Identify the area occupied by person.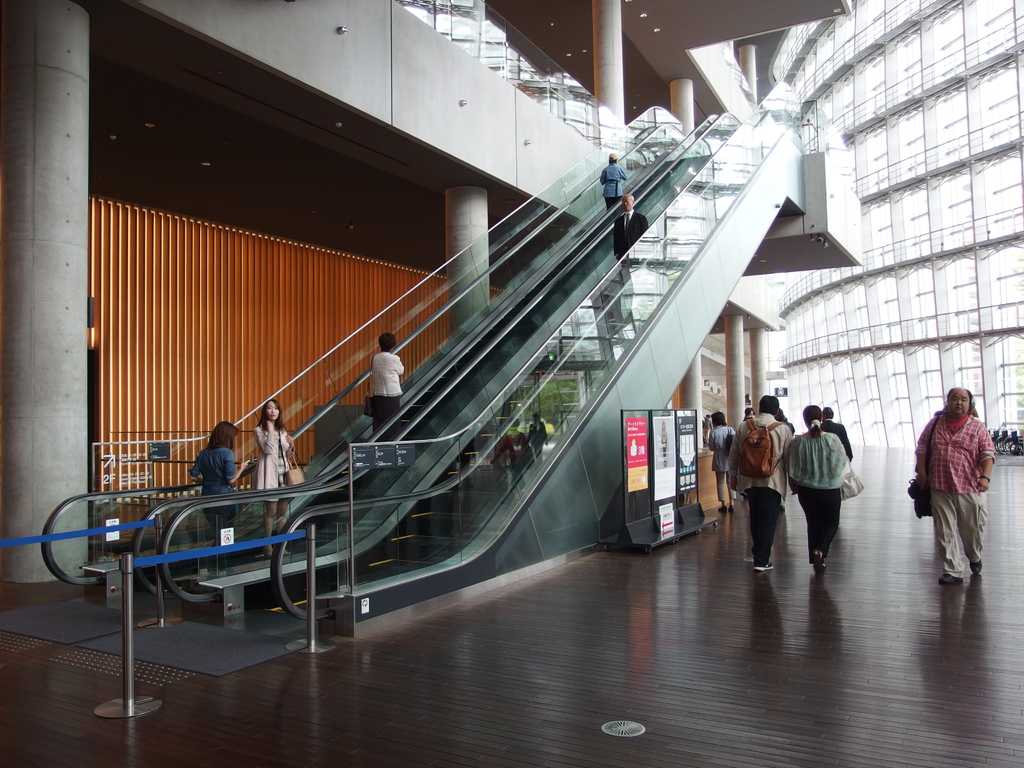
Area: (255, 398, 297, 558).
